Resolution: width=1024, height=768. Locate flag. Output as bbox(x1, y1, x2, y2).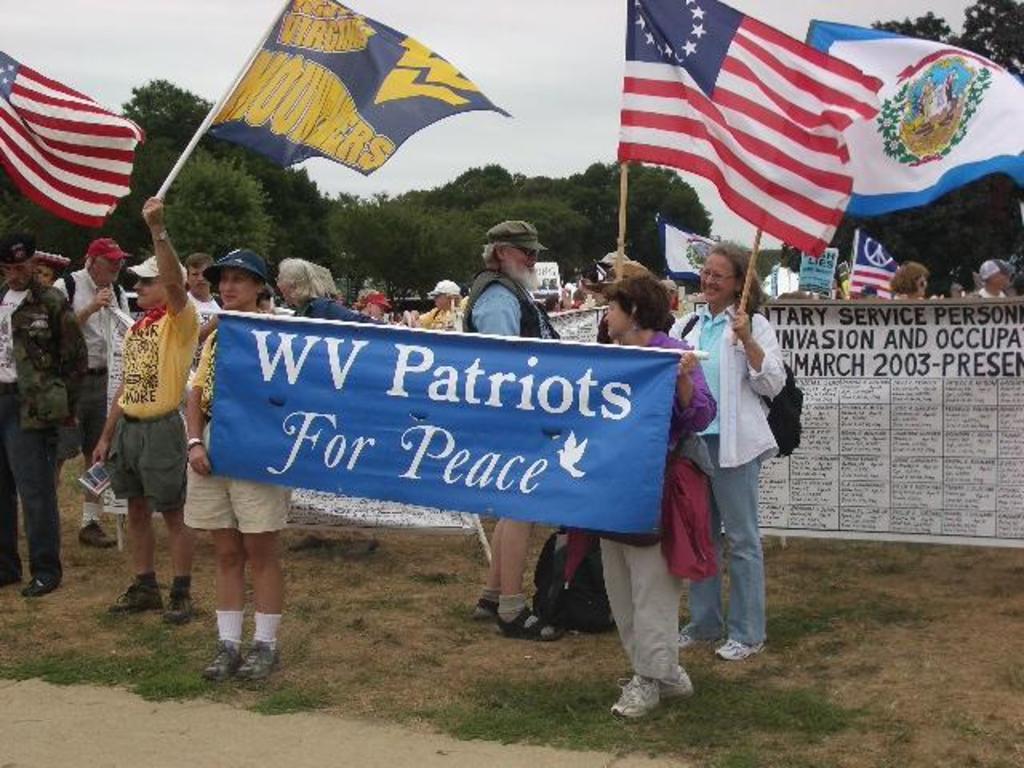
bbox(202, 0, 509, 181).
